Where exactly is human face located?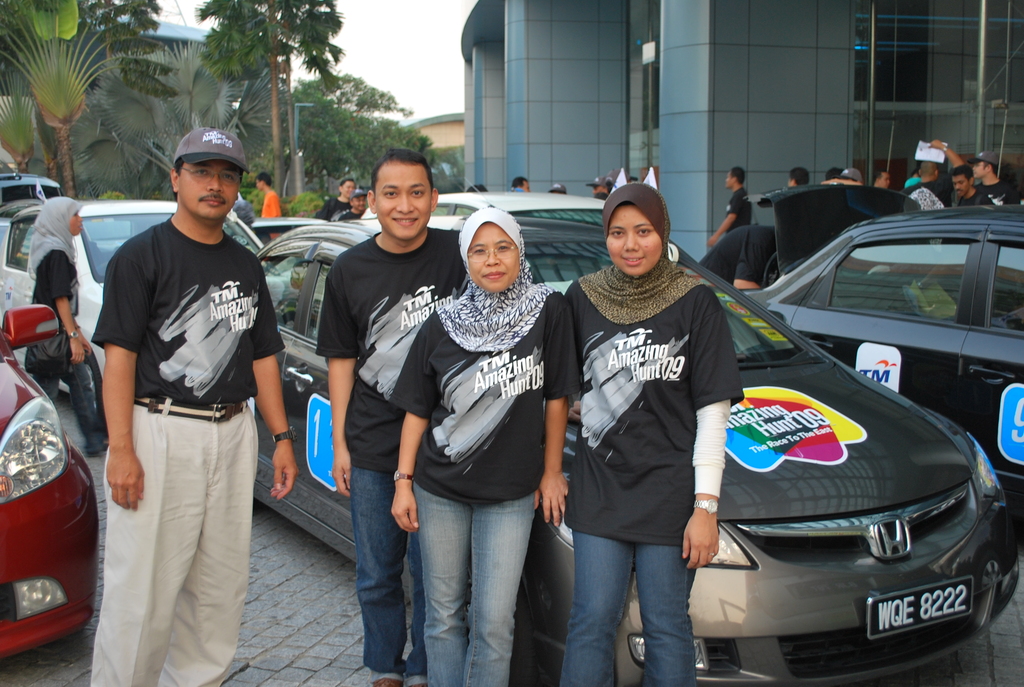
Its bounding box is Rect(950, 176, 972, 197).
